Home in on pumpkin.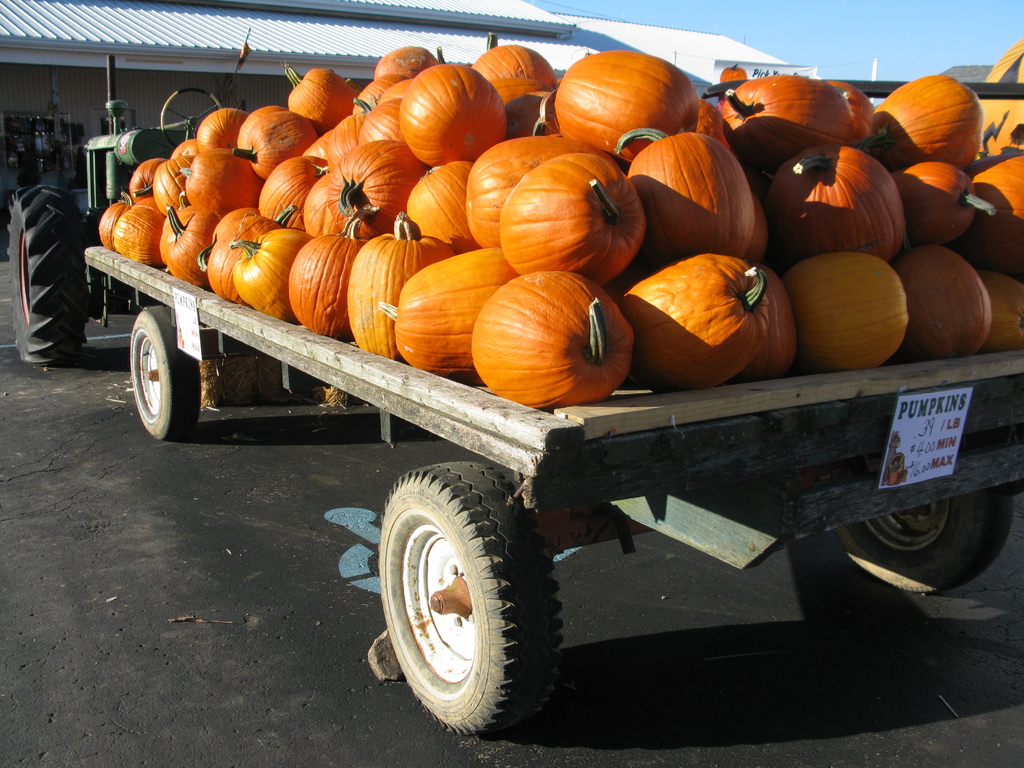
Homed in at l=493, t=150, r=652, b=292.
